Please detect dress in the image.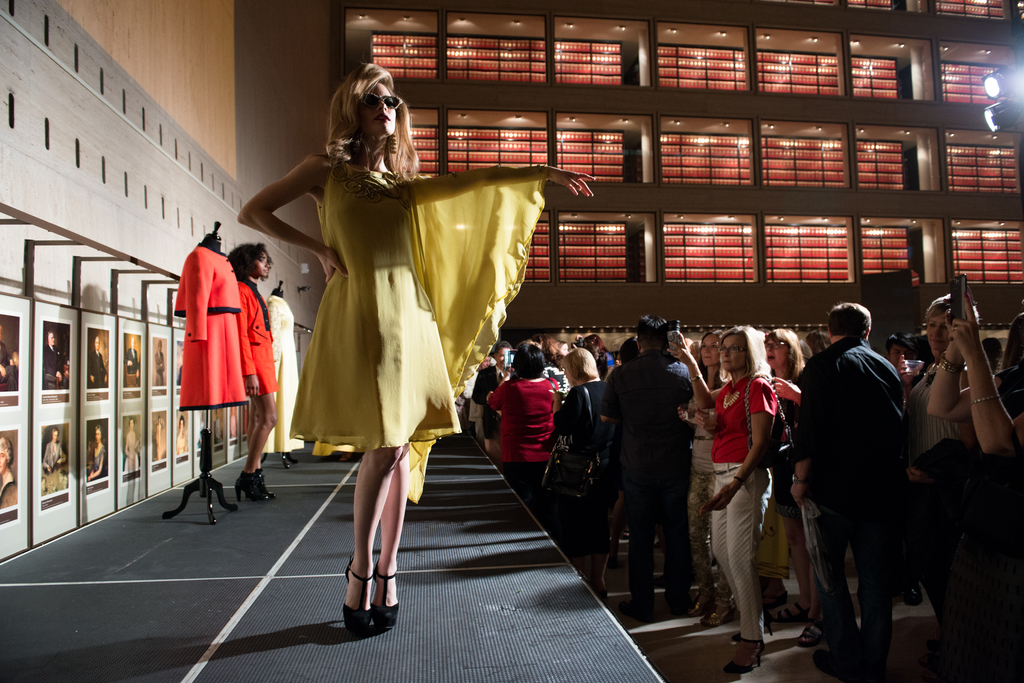
locate(168, 241, 250, 412).
